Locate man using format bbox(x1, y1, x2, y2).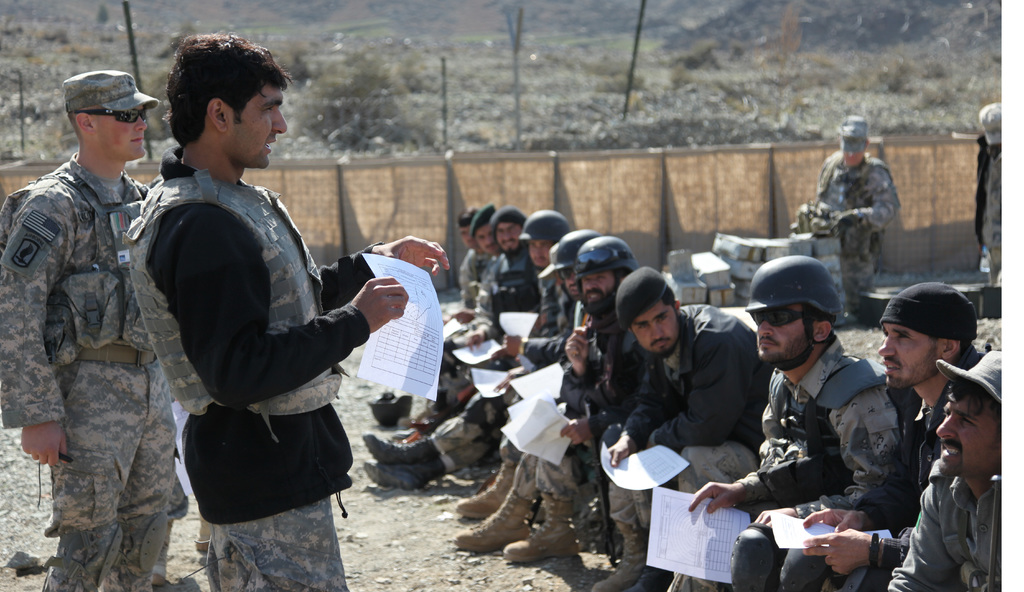
bbox(977, 103, 1011, 284).
